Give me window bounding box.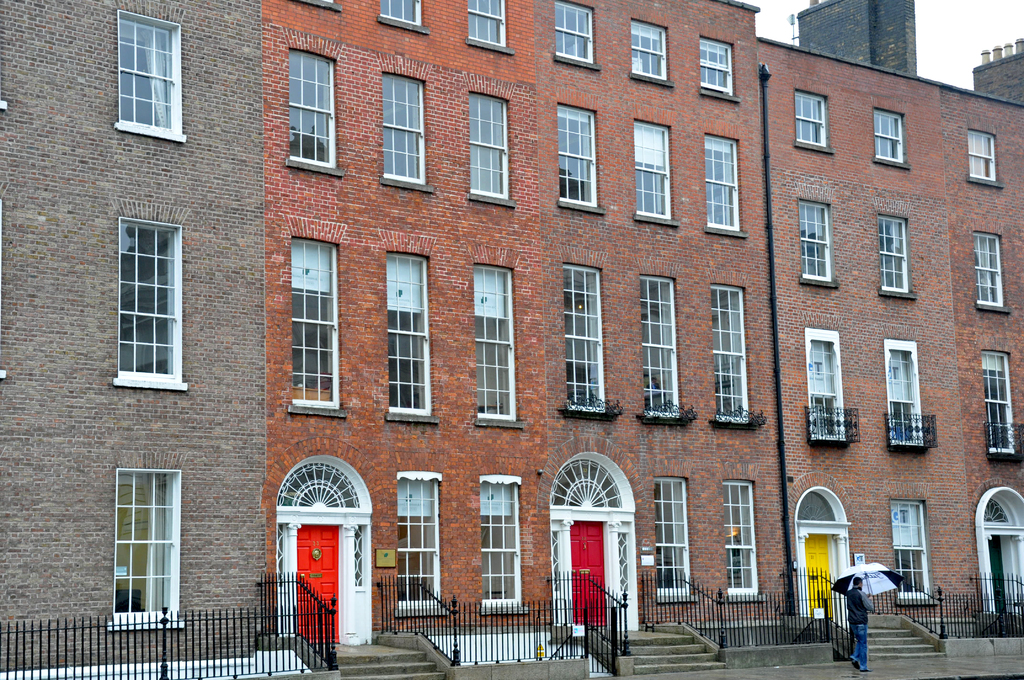
box(708, 287, 750, 418).
